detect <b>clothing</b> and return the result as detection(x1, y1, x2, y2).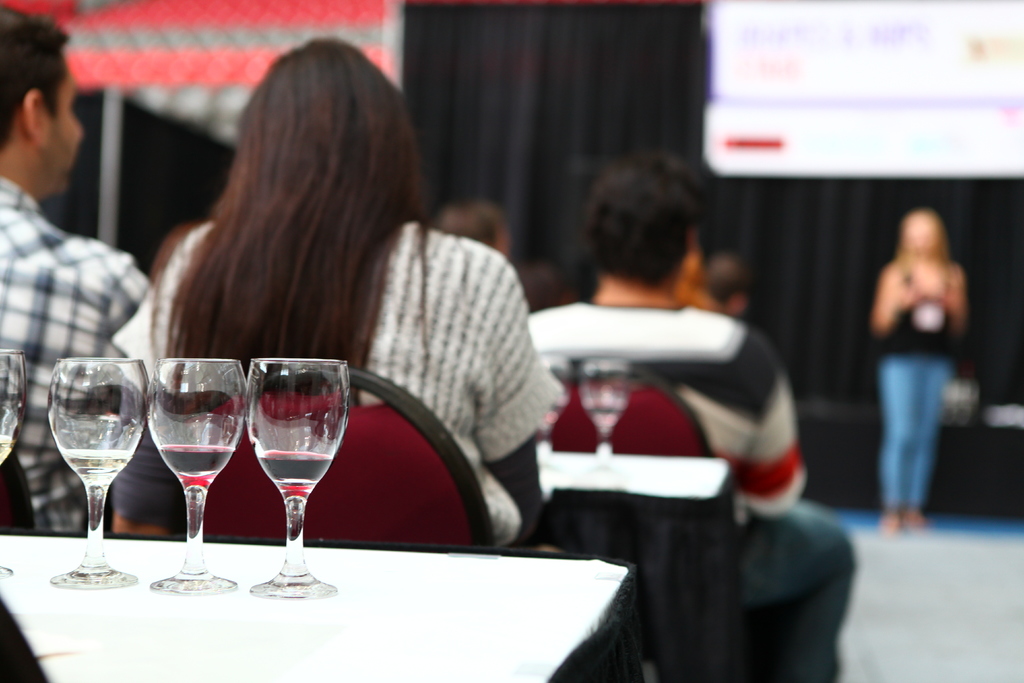
detection(109, 214, 554, 553).
